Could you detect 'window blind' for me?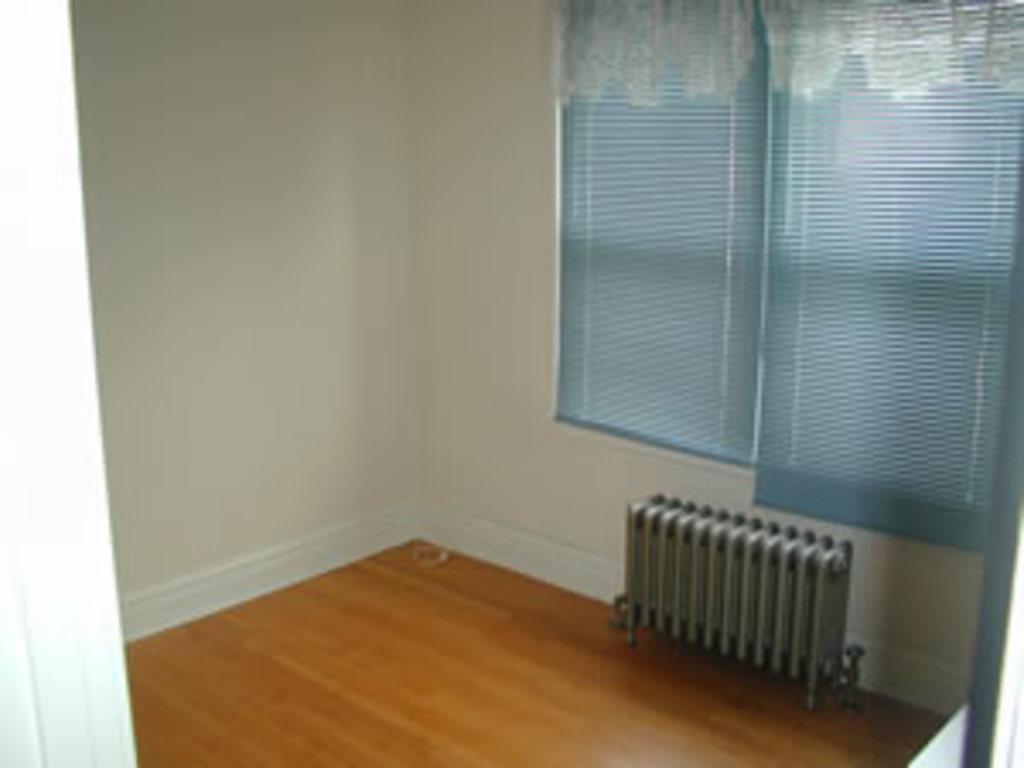
Detection result: rect(556, 0, 1021, 556).
